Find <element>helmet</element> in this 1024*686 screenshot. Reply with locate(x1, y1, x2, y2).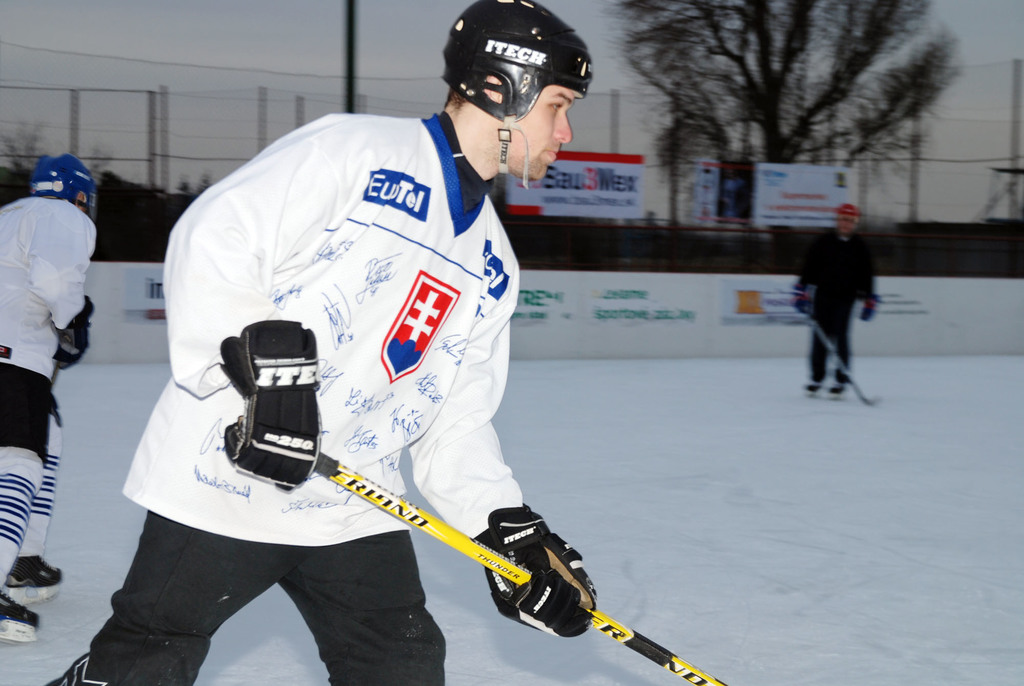
locate(419, 12, 597, 170).
